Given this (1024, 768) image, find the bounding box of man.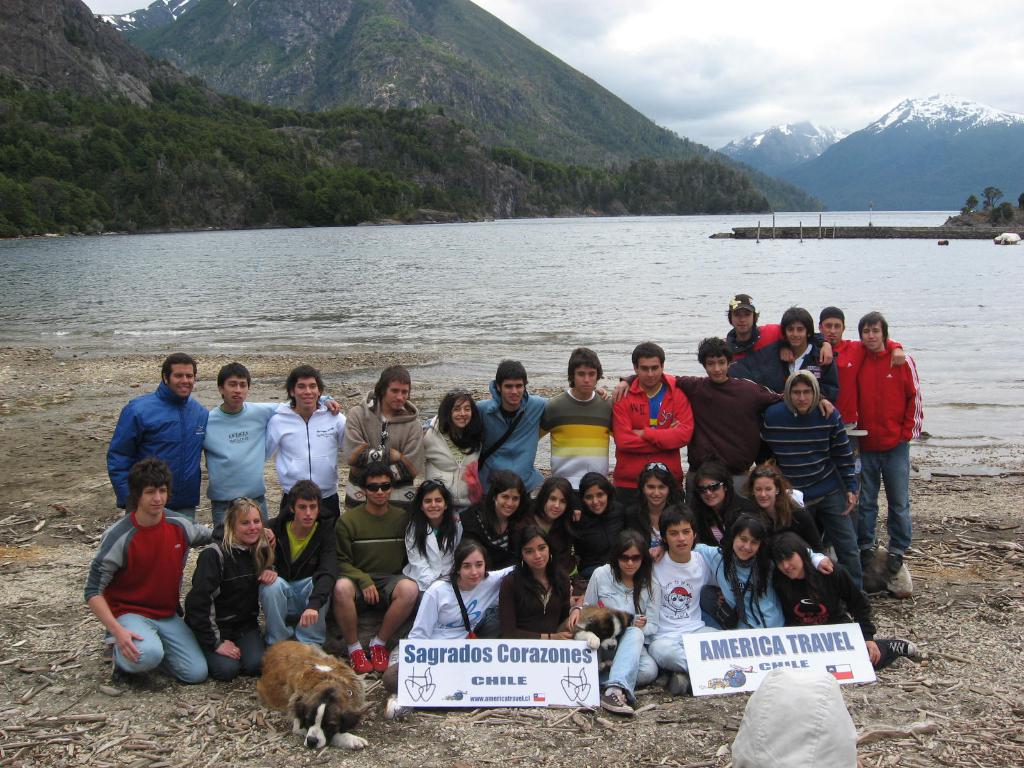
<region>423, 358, 609, 502</region>.
